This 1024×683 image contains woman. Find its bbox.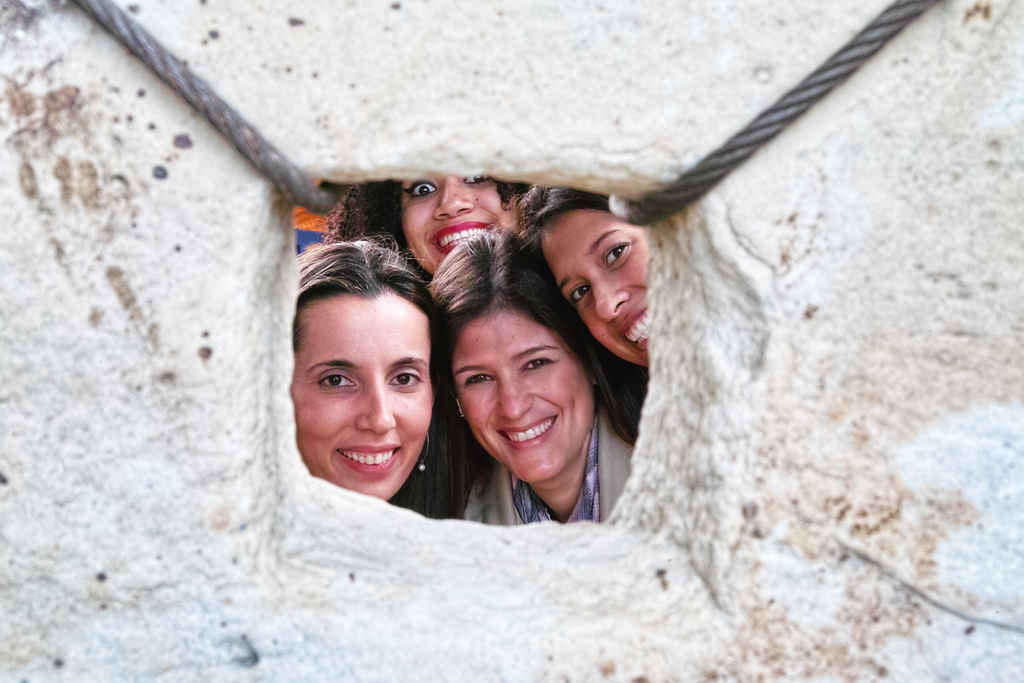
<region>296, 231, 449, 523</region>.
